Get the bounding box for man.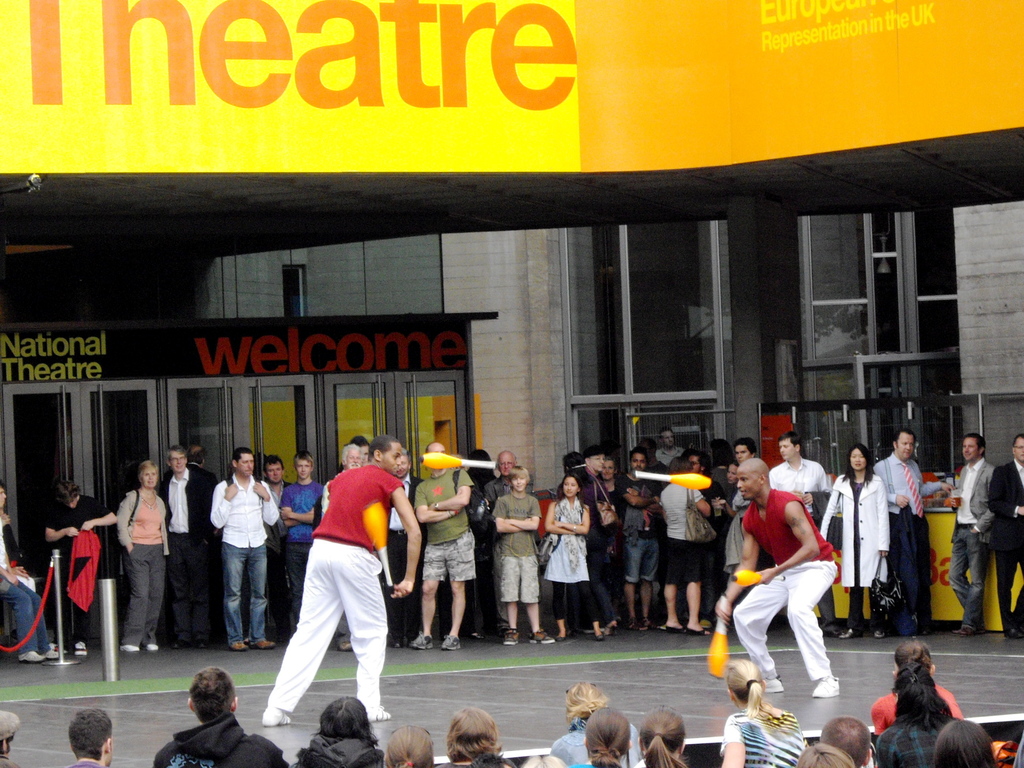
<box>768,431,834,526</box>.
